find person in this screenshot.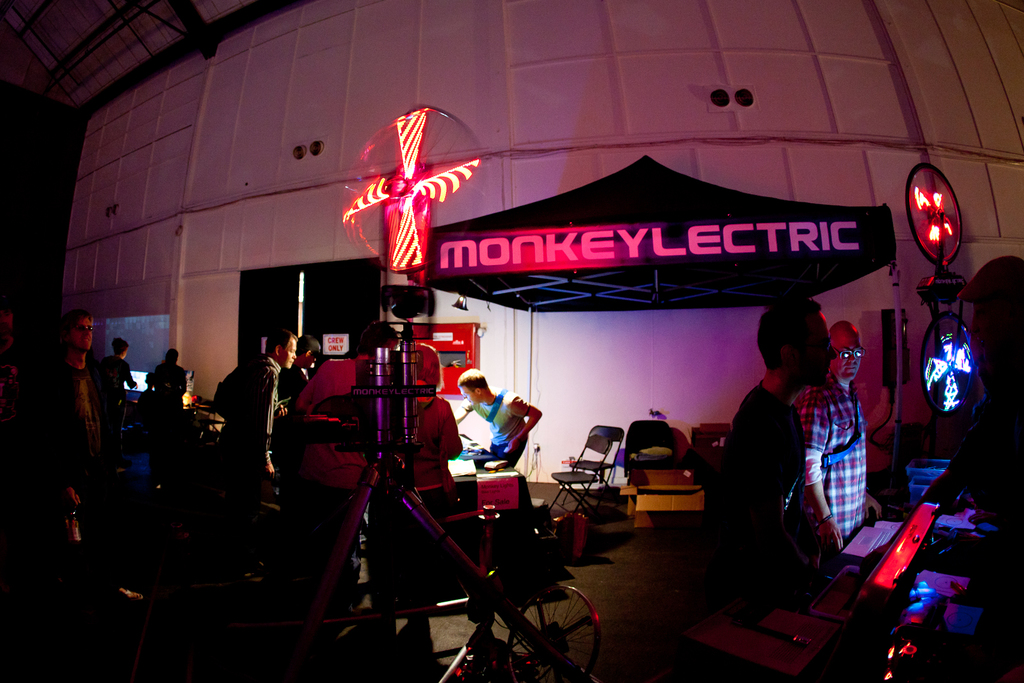
The bounding box for person is locate(221, 325, 293, 507).
